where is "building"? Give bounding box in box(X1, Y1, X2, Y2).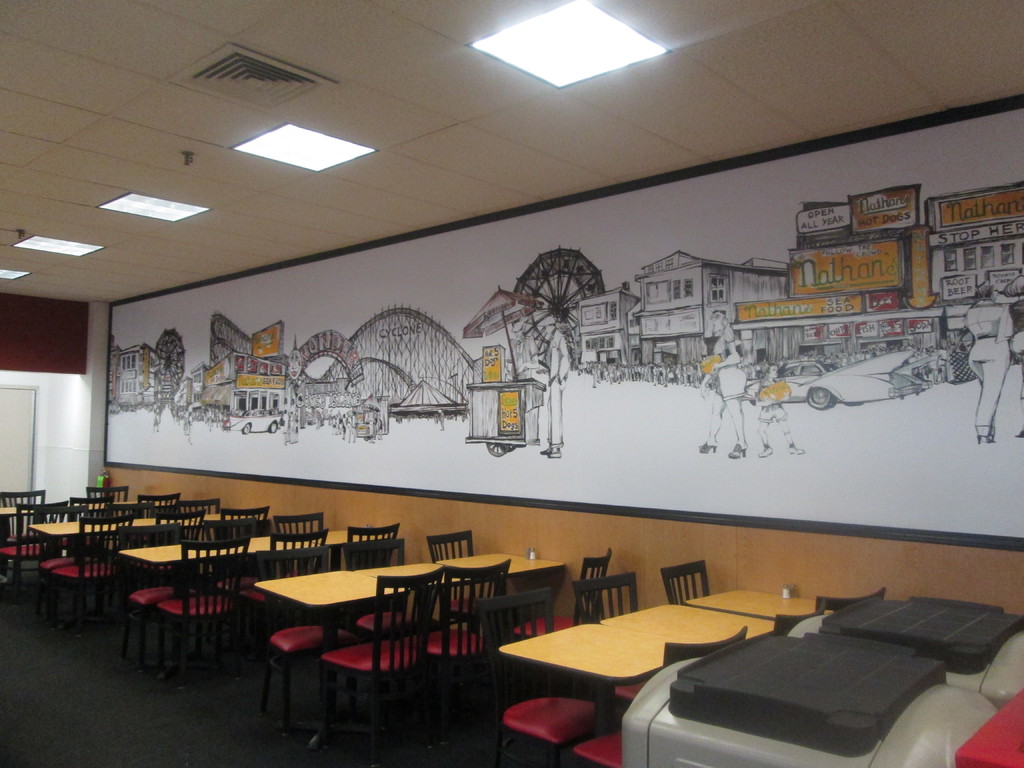
box(0, 0, 1023, 767).
